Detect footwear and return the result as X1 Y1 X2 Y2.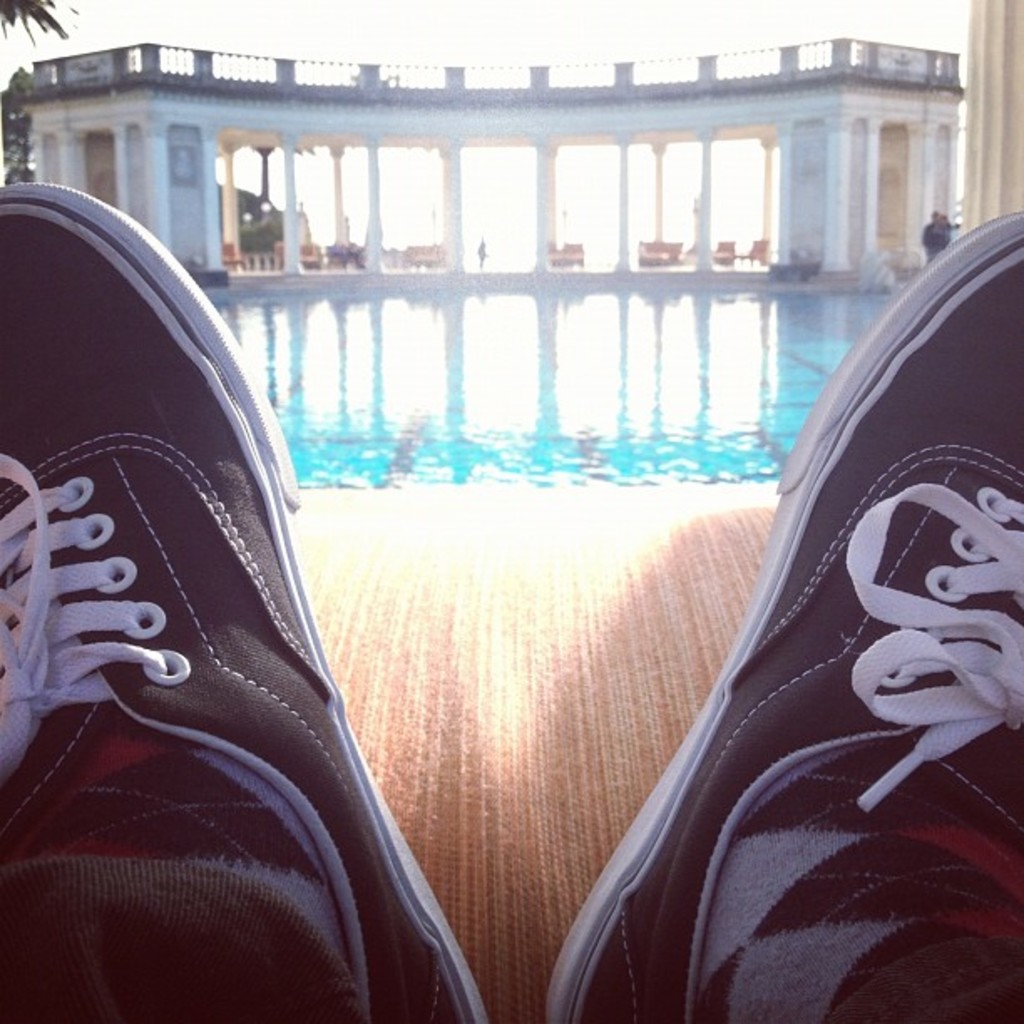
537 206 1022 1019.
